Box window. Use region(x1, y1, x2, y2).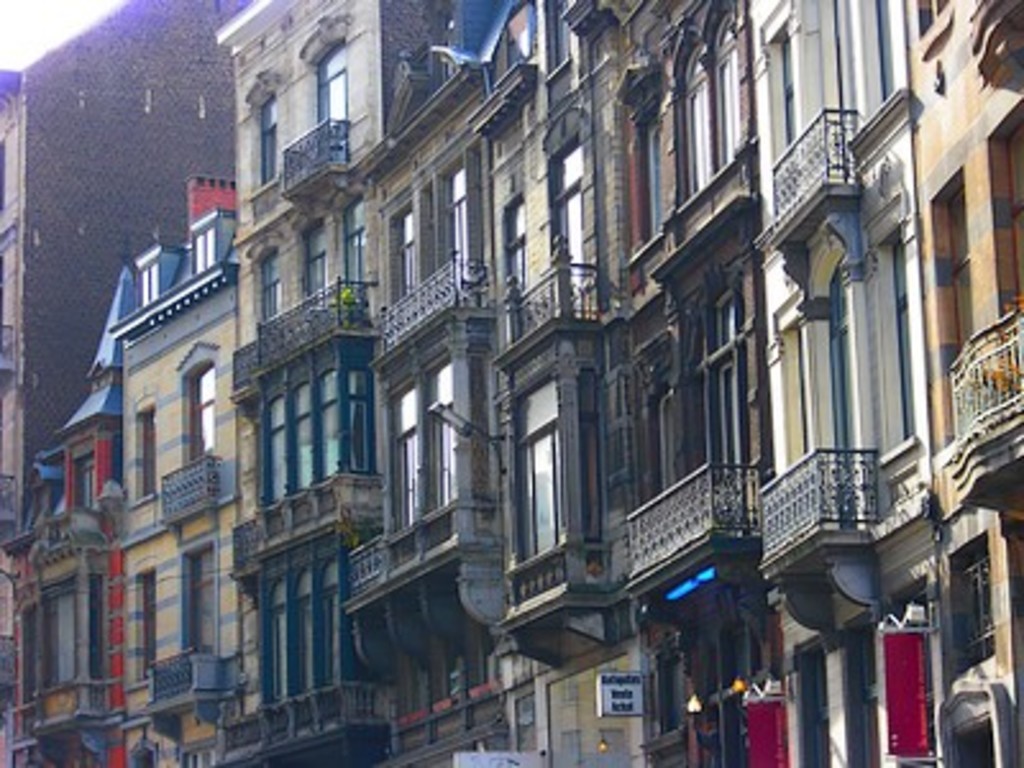
region(243, 530, 348, 707).
